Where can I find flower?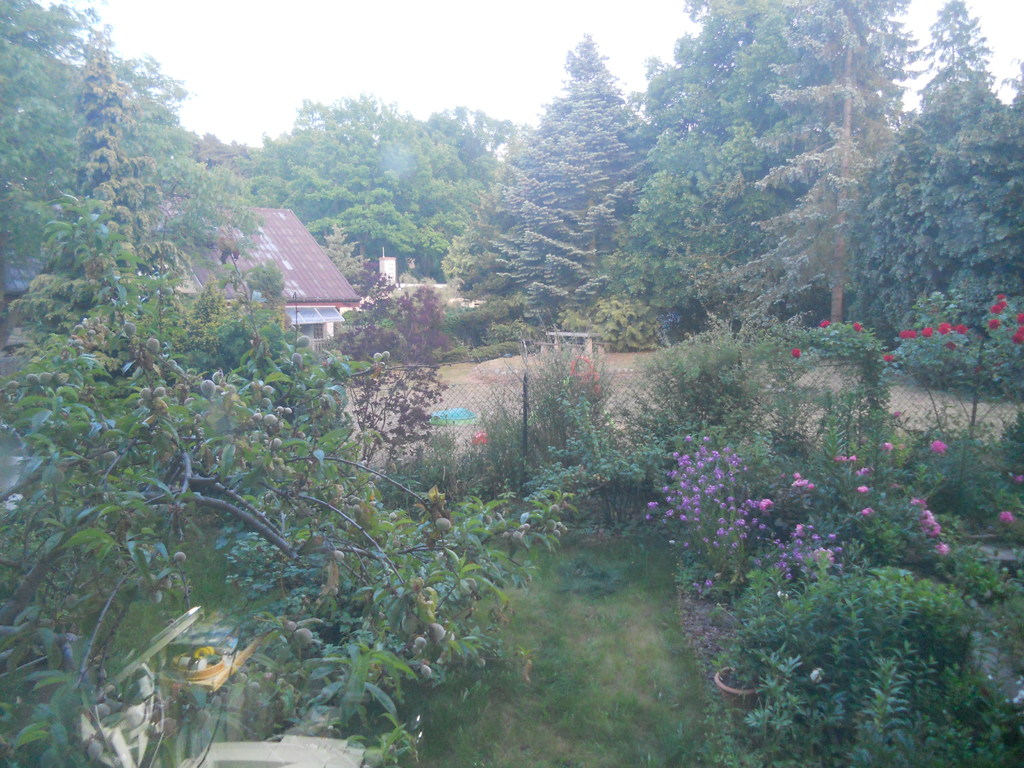
You can find it at crop(991, 305, 1002, 314).
